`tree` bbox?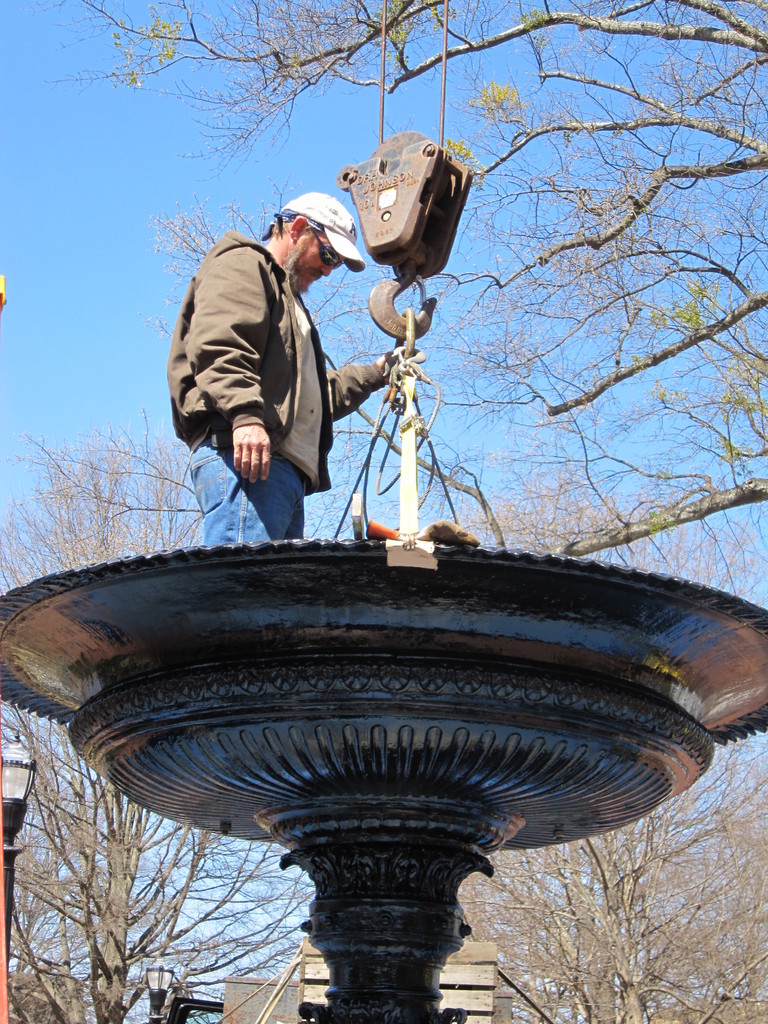
BBox(23, 0, 767, 611)
